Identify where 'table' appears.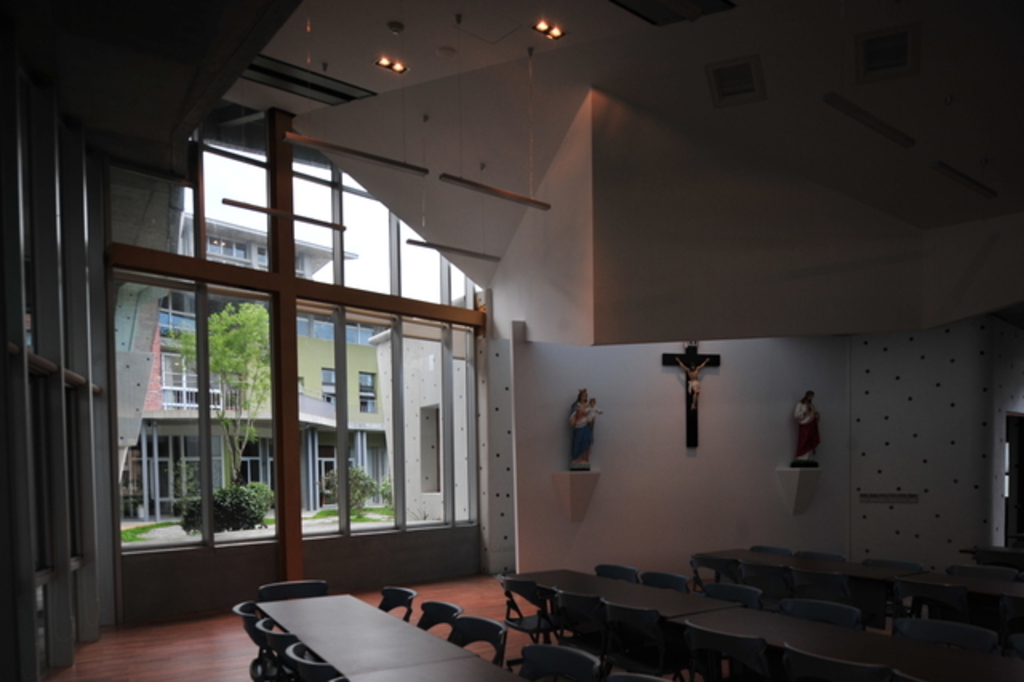
Appears at 510, 572, 749, 616.
